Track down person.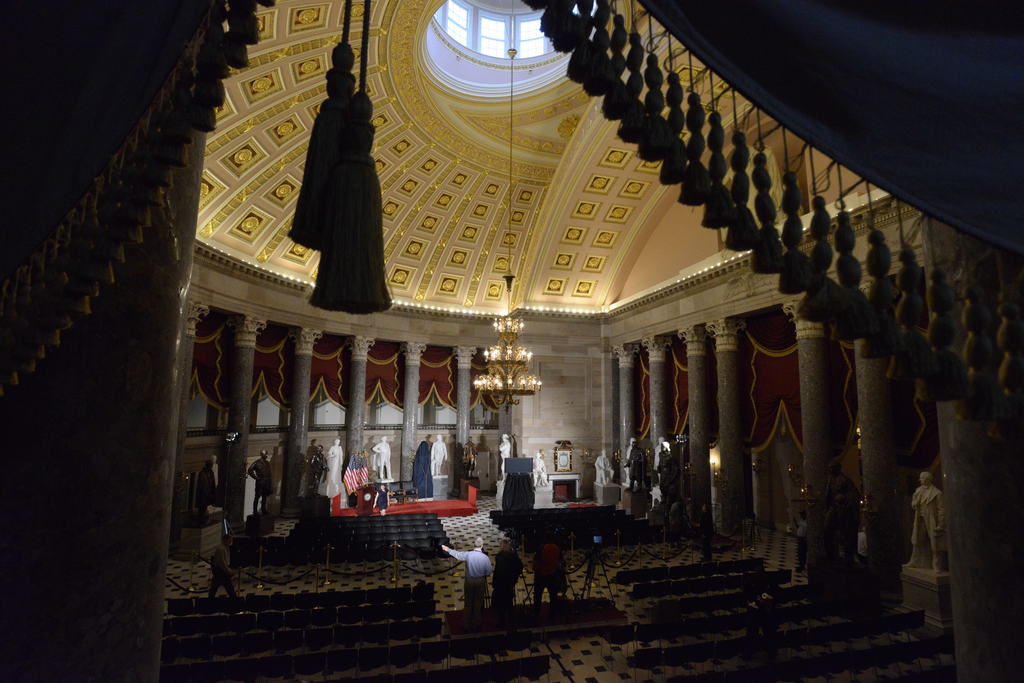
Tracked to x1=209 y1=531 x2=233 y2=596.
